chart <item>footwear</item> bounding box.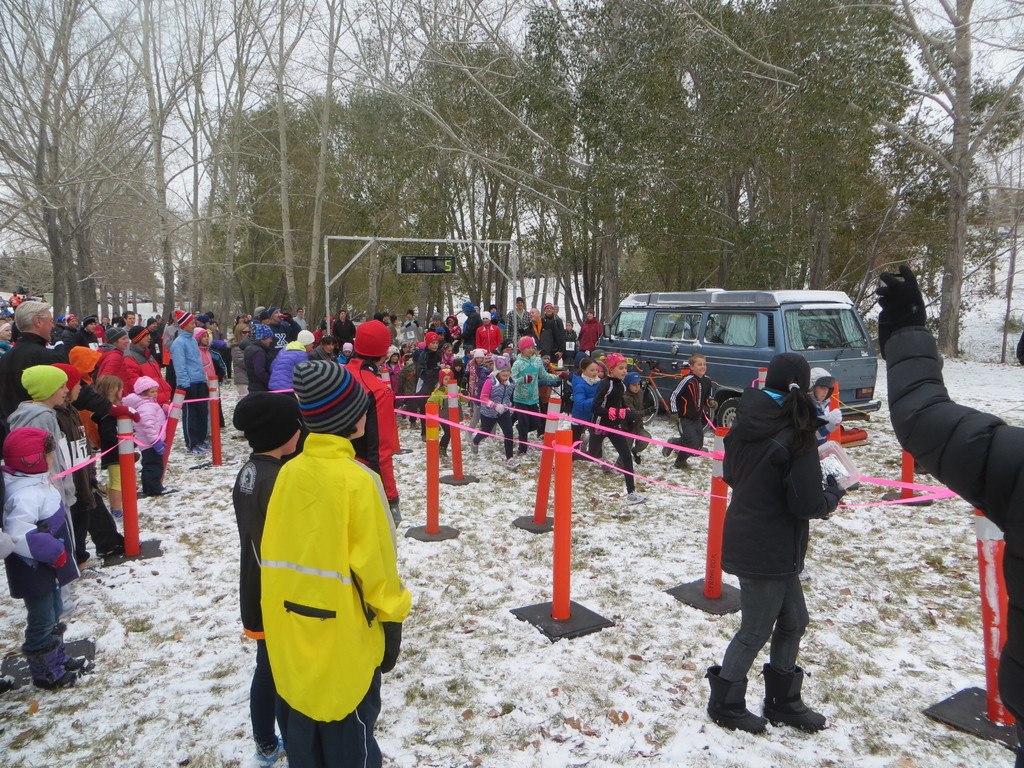
Charted: box=[517, 444, 525, 457].
